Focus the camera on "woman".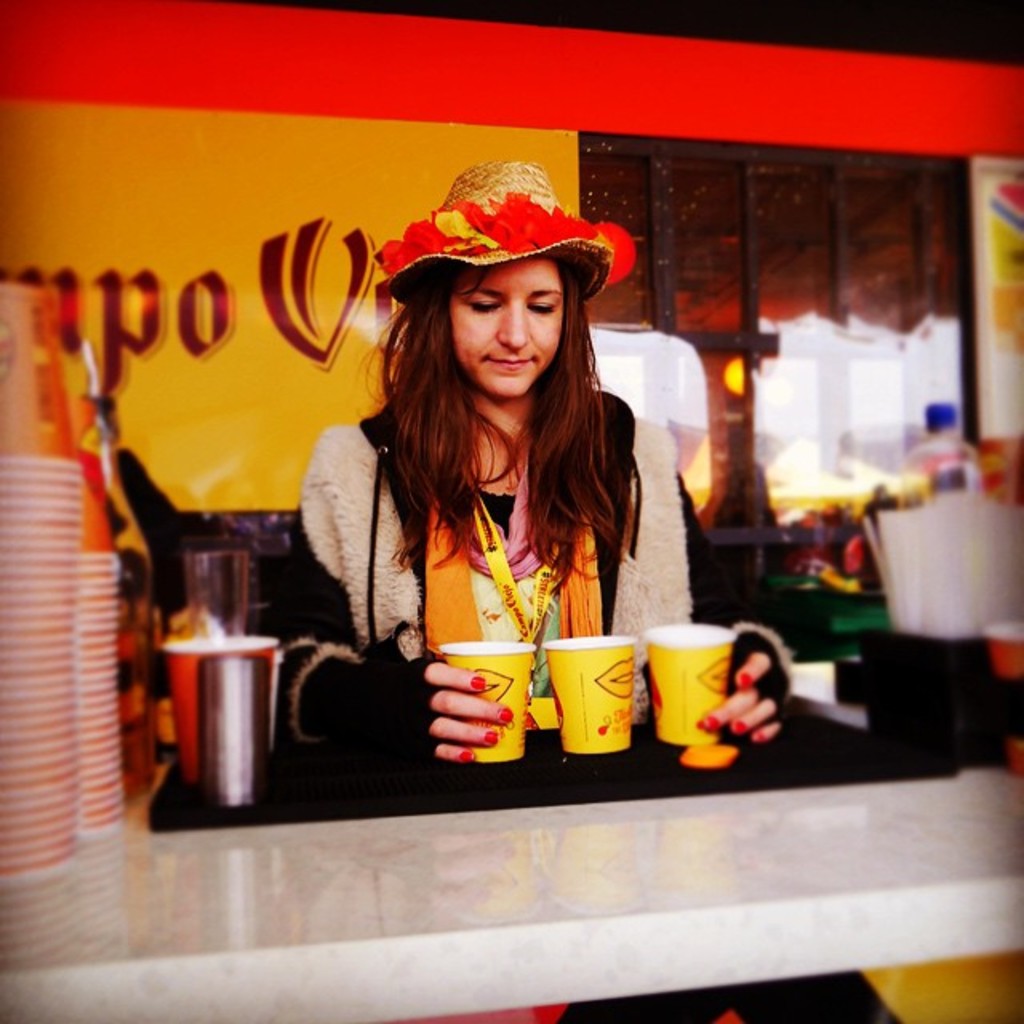
Focus region: (x1=235, y1=155, x2=893, y2=1022).
